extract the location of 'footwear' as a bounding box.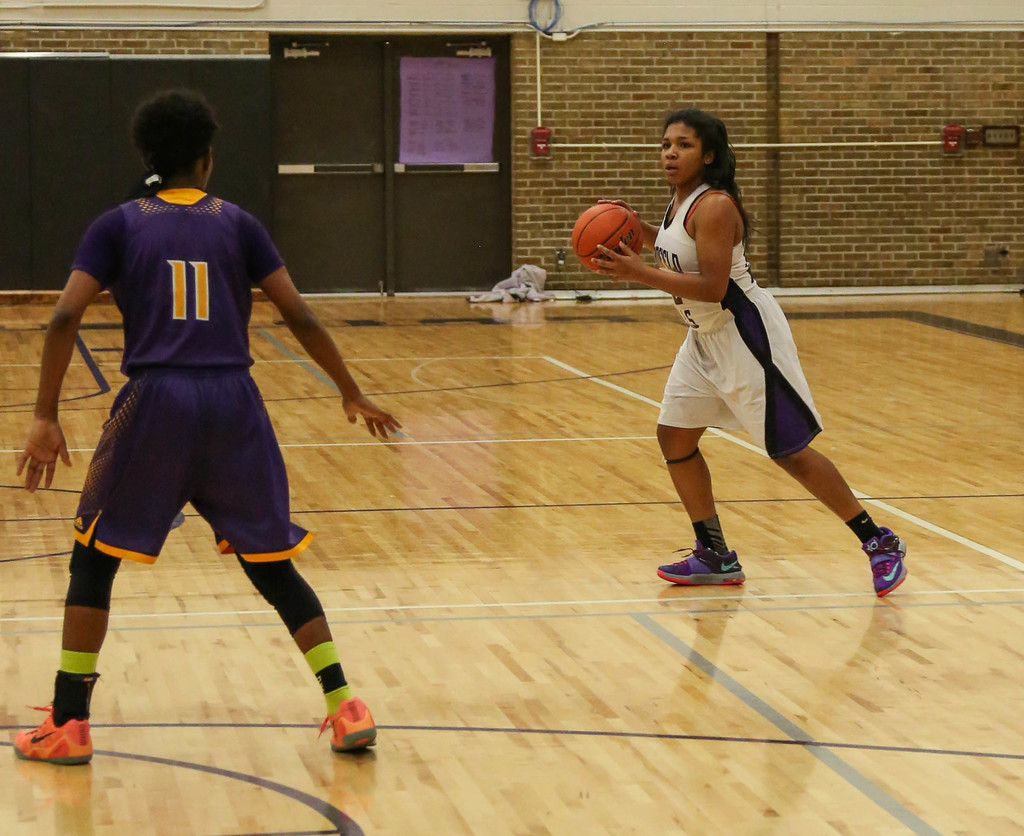
<box>657,547,751,585</box>.
